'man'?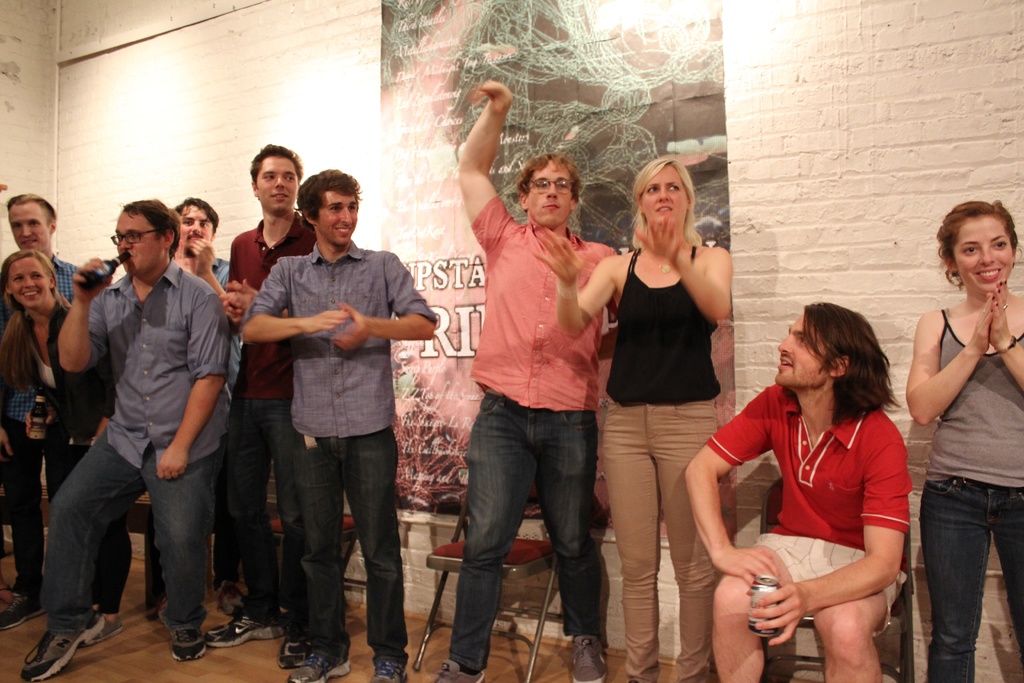
box(44, 152, 236, 674)
